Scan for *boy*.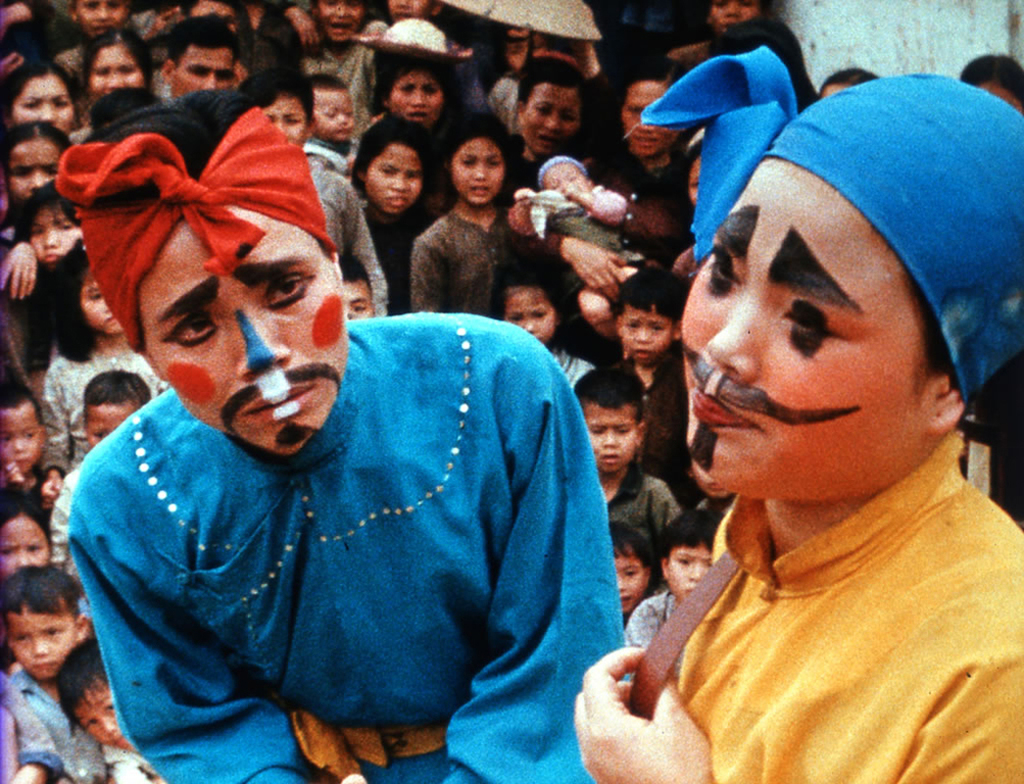
Scan result: bbox(0, 576, 88, 780).
